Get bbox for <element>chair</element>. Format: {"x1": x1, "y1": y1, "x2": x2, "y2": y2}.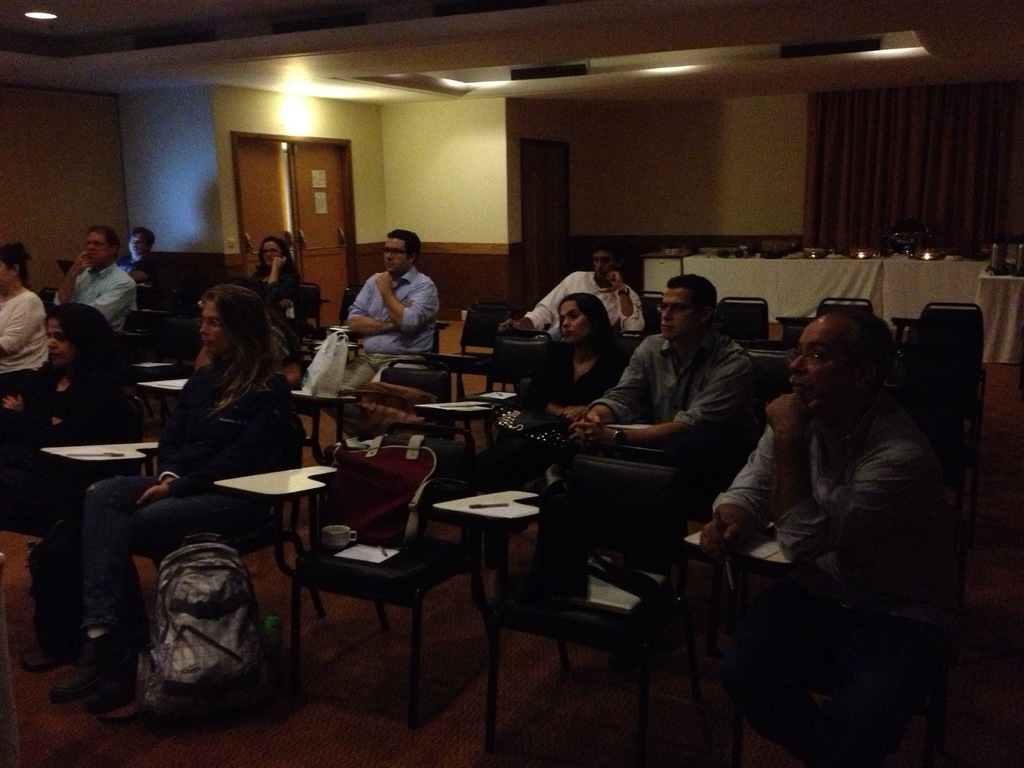
{"x1": 641, "y1": 294, "x2": 664, "y2": 340}.
